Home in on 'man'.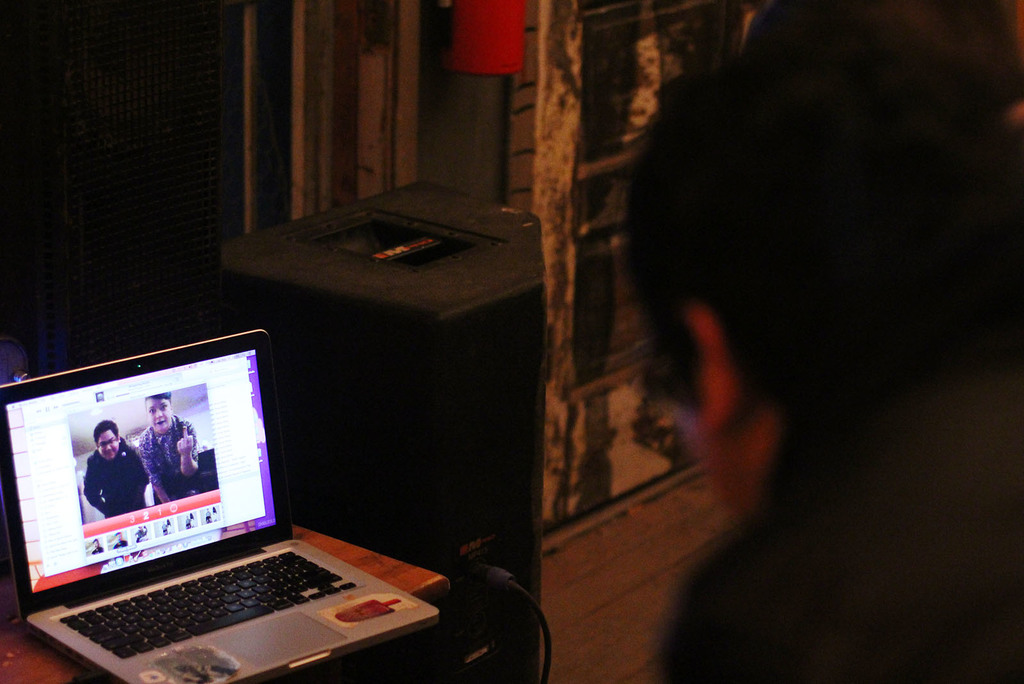
Homed in at <region>77, 419, 150, 515</region>.
